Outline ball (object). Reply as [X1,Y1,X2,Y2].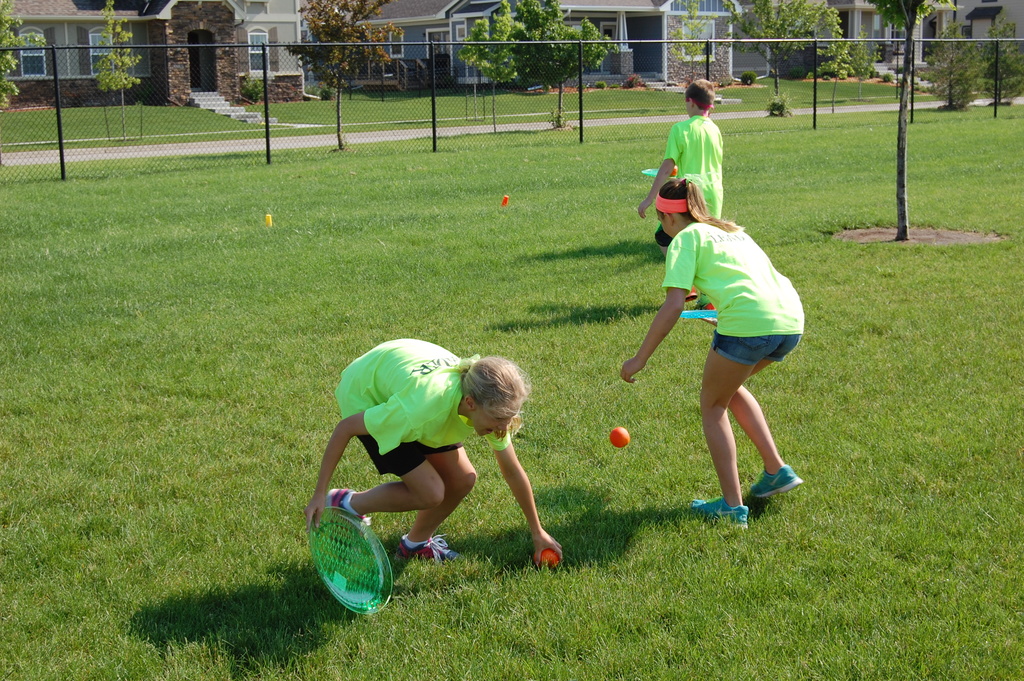
[607,425,632,448].
